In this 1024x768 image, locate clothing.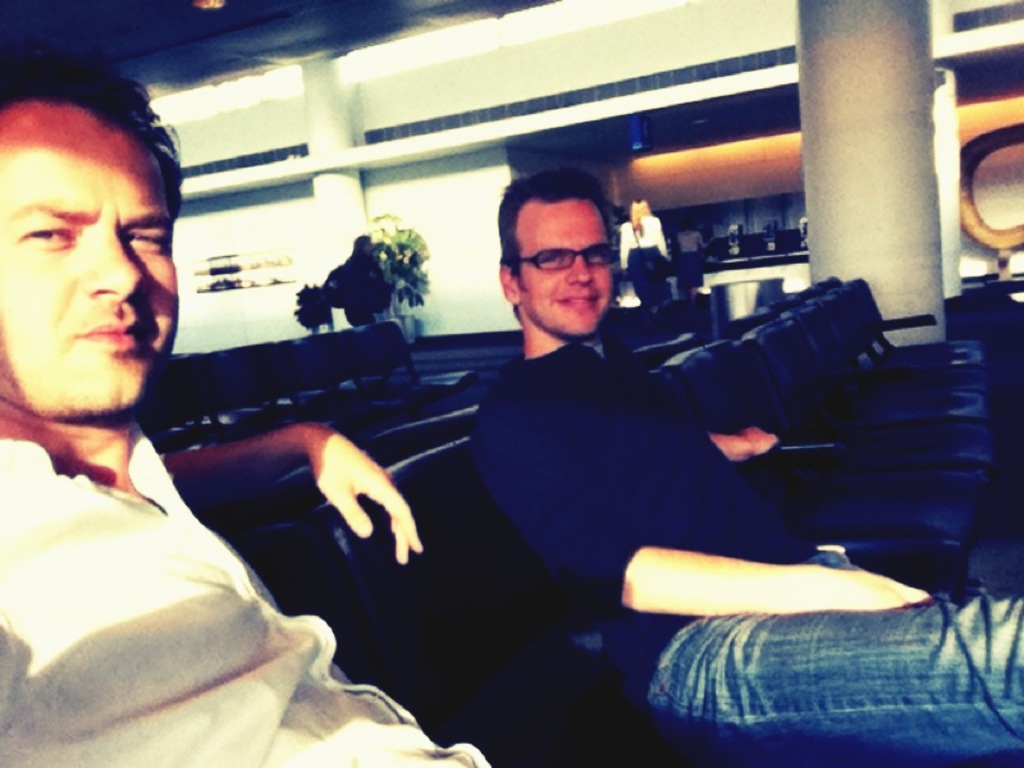
Bounding box: BBox(475, 339, 1023, 755).
